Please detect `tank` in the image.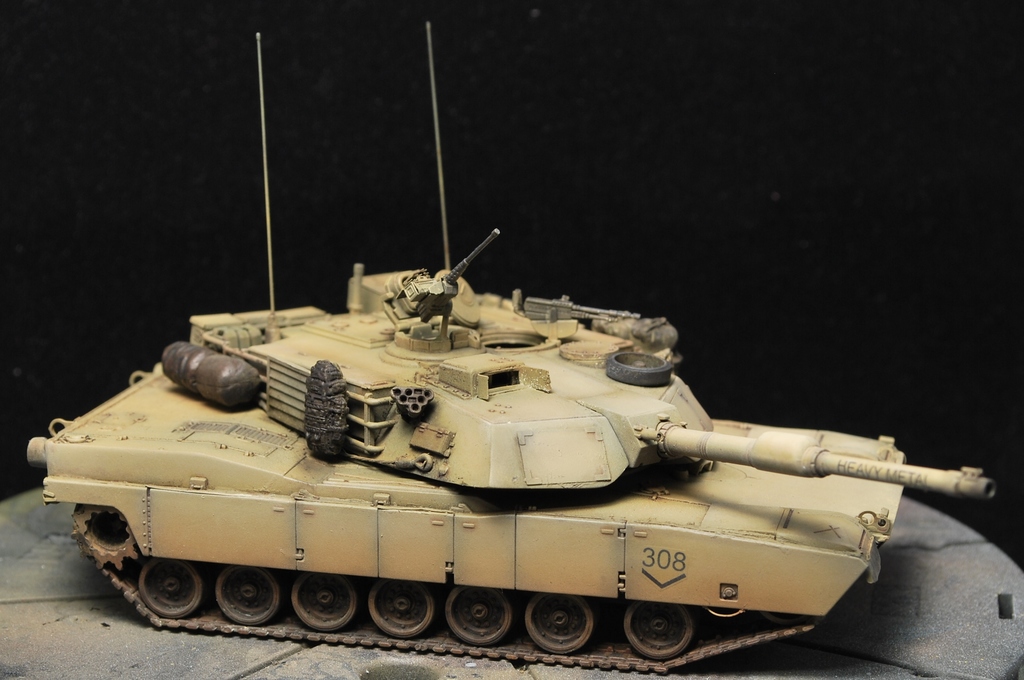
26 21 1002 676.
